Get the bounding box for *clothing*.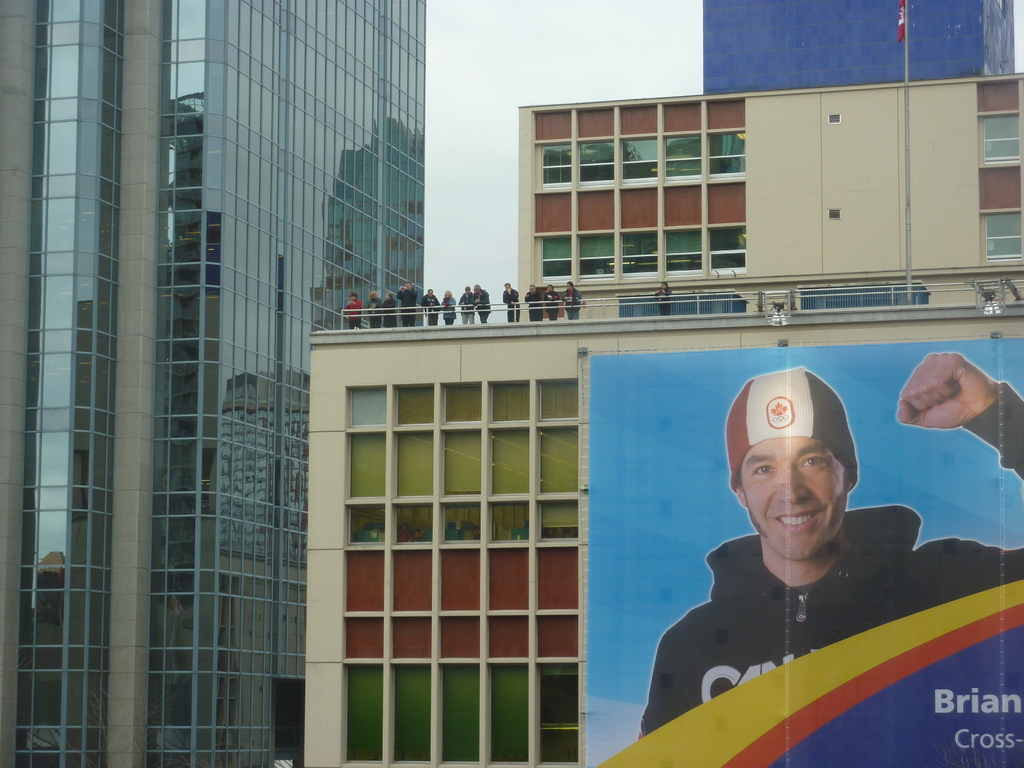
rect(564, 291, 580, 321).
